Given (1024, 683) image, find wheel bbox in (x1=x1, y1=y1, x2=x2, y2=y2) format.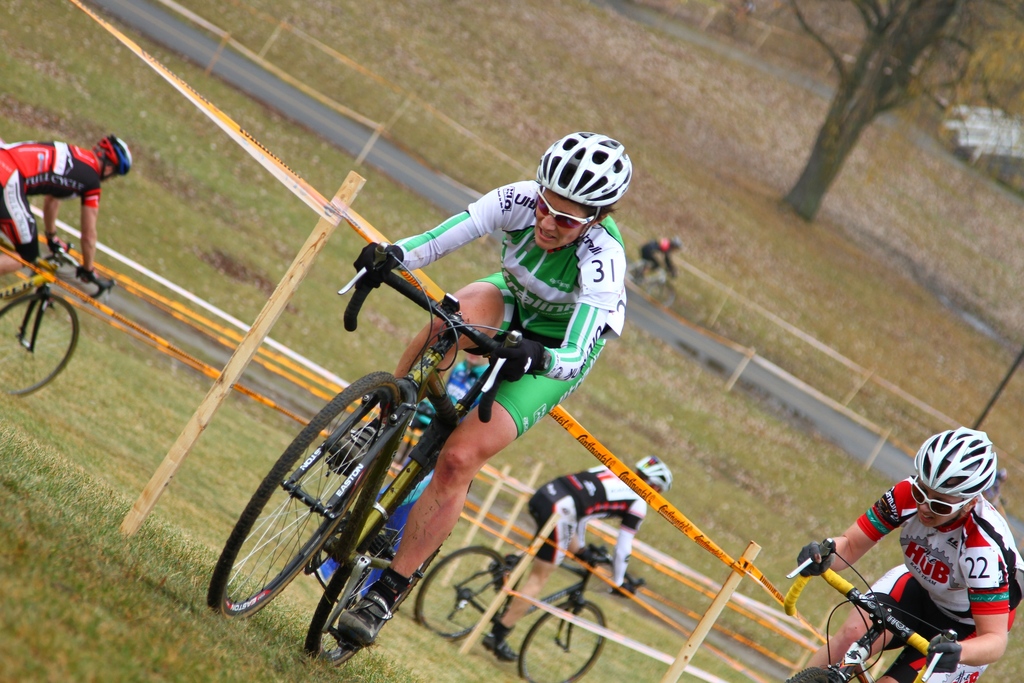
(x1=204, y1=370, x2=403, y2=623).
